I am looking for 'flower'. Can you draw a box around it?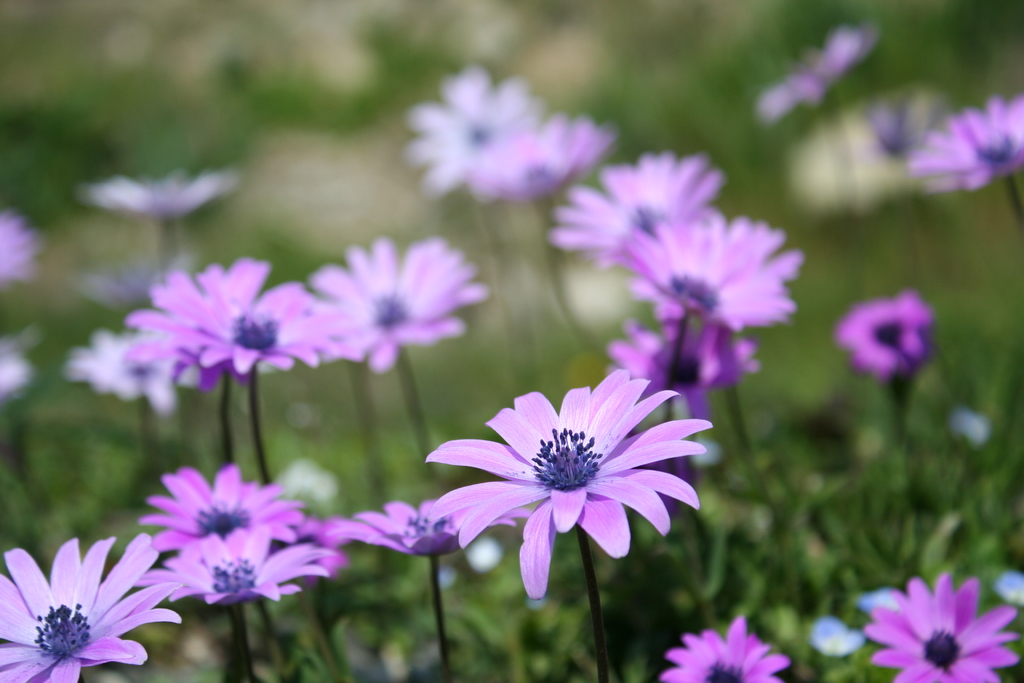
Sure, the bounding box is crop(630, 205, 806, 331).
